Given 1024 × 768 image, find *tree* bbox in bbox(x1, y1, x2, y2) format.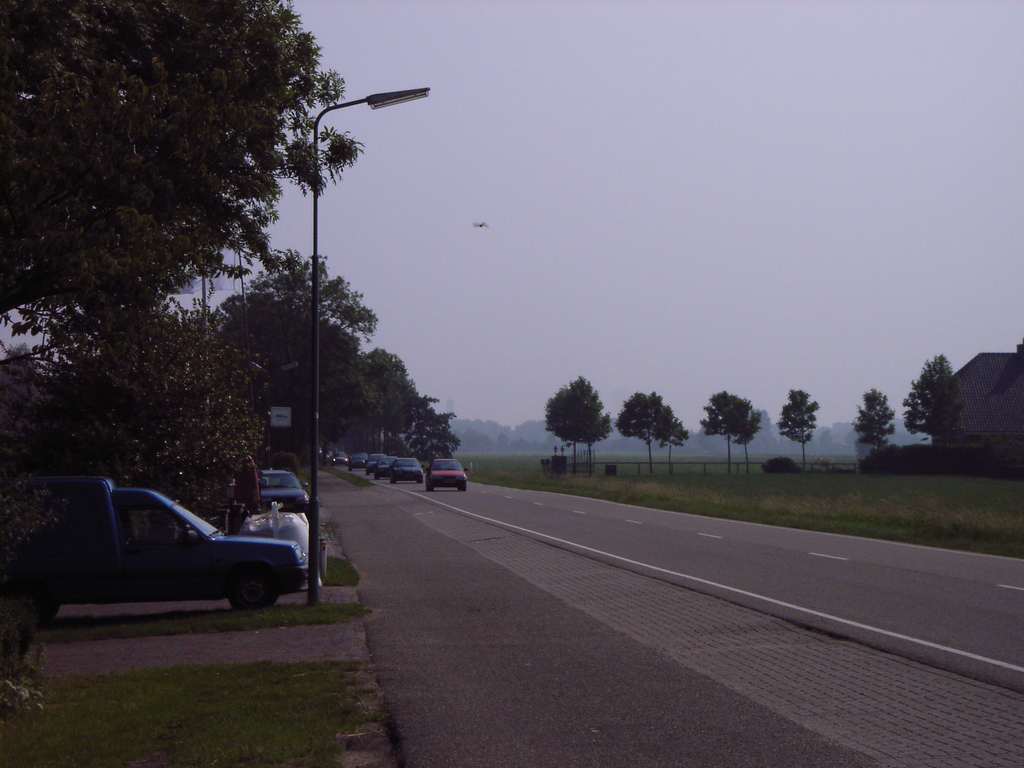
bbox(614, 386, 690, 484).
